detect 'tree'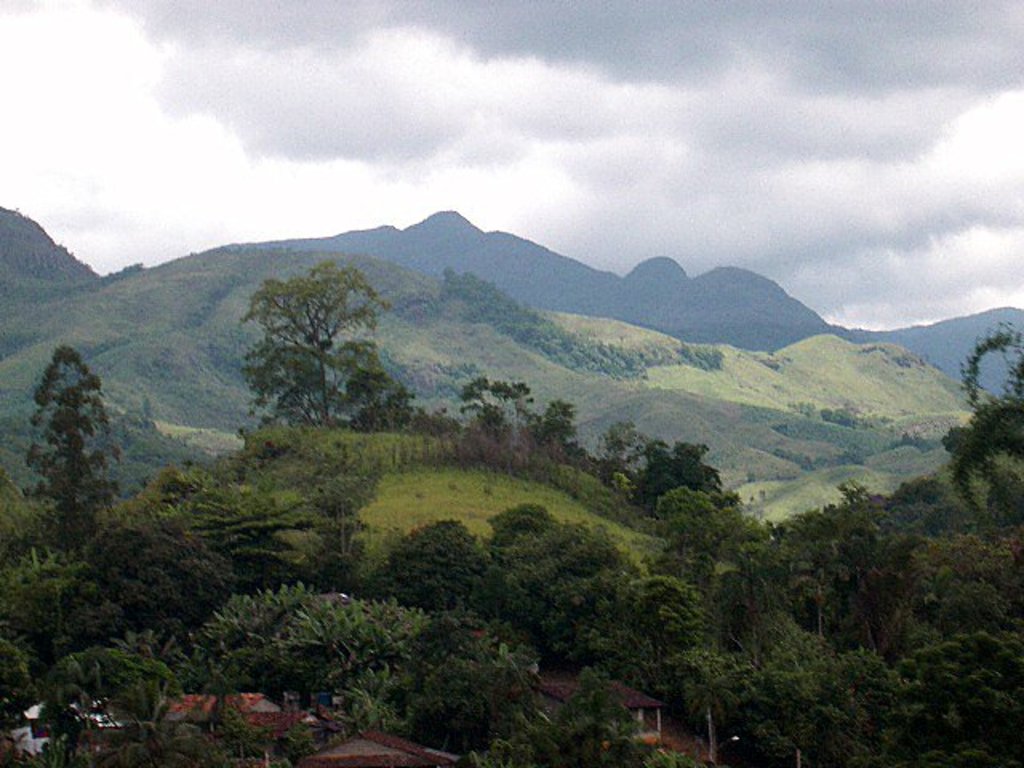
box=[488, 515, 610, 648]
